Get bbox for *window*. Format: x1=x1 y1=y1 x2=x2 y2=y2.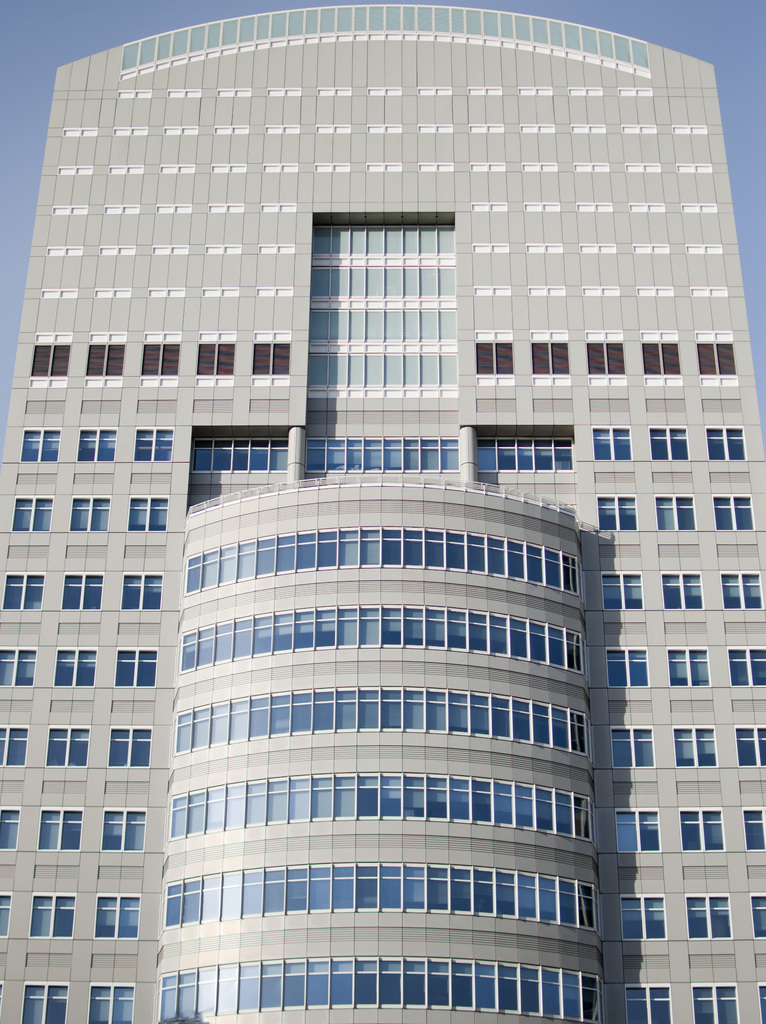
x1=592 y1=484 x2=639 y2=535.
